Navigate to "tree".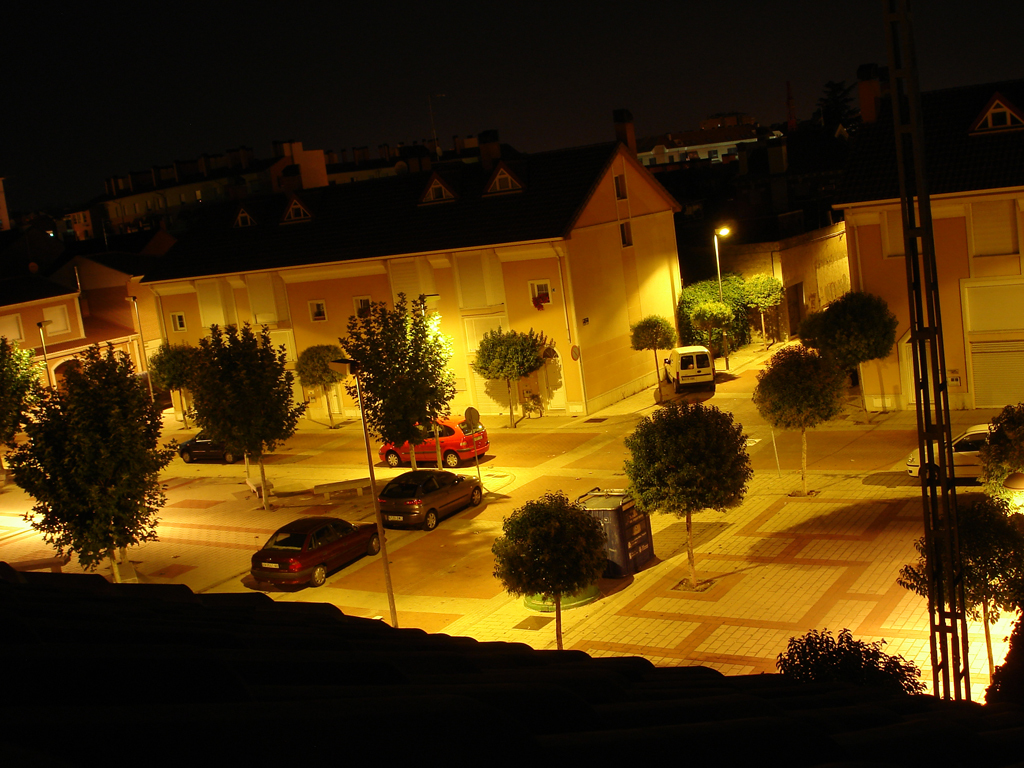
Navigation target: rect(895, 493, 1023, 620).
